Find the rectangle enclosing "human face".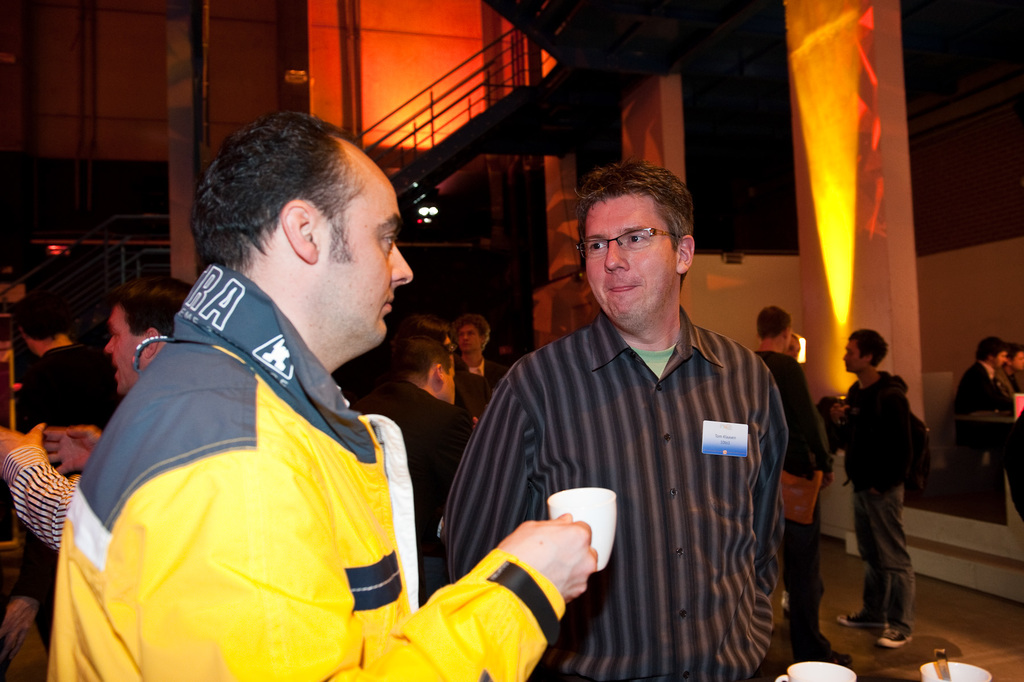
x1=454 y1=325 x2=481 y2=355.
